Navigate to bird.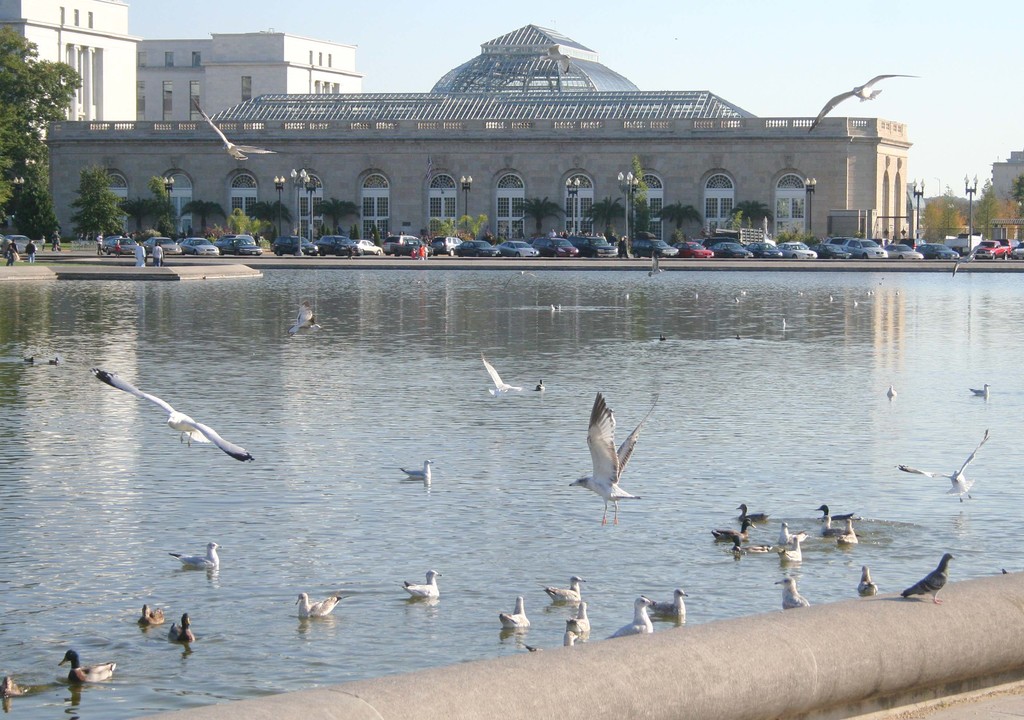
Navigation target: <bbox>609, 595, 657, 639</bbox>.
